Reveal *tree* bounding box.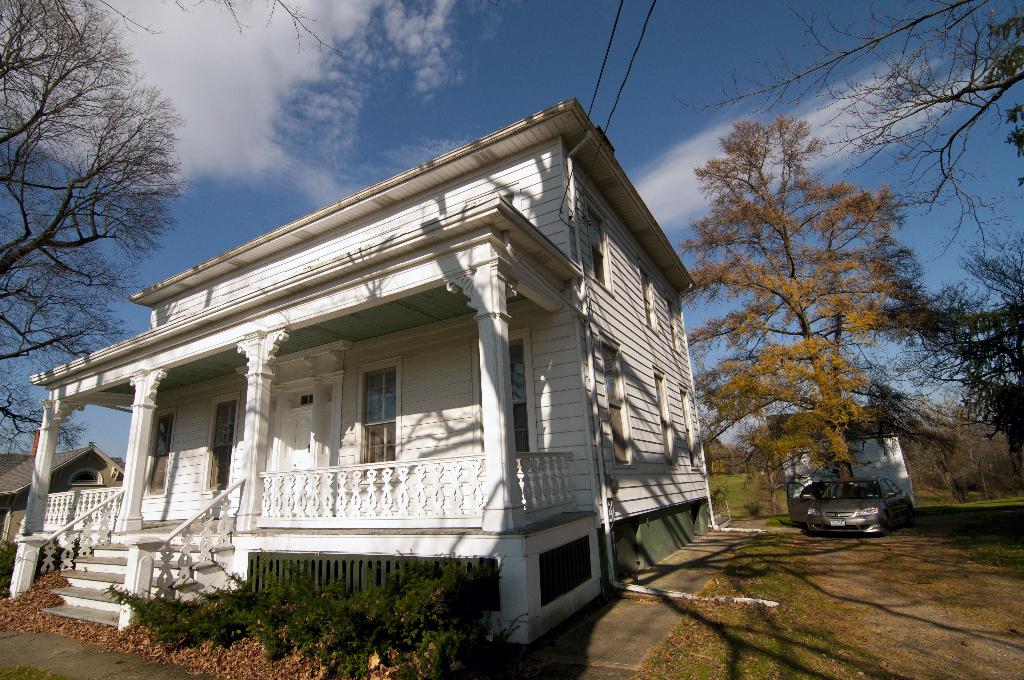
Revealed: <region>173, 0, 348, 56</region>.
